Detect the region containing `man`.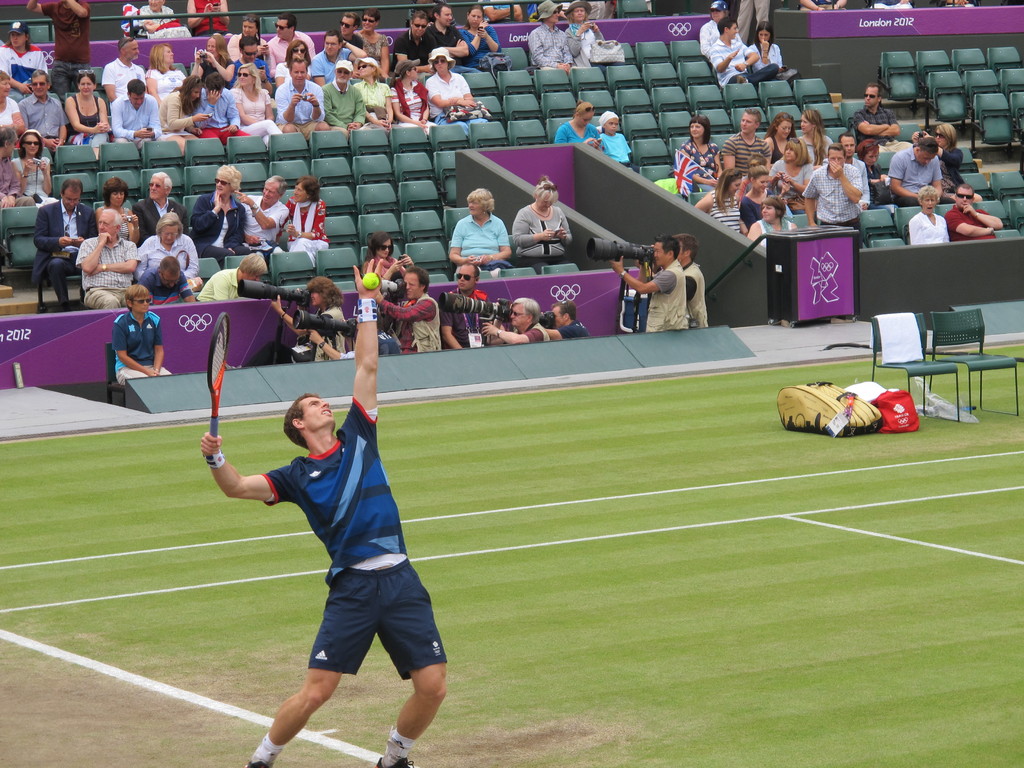
197 163 248 266.
